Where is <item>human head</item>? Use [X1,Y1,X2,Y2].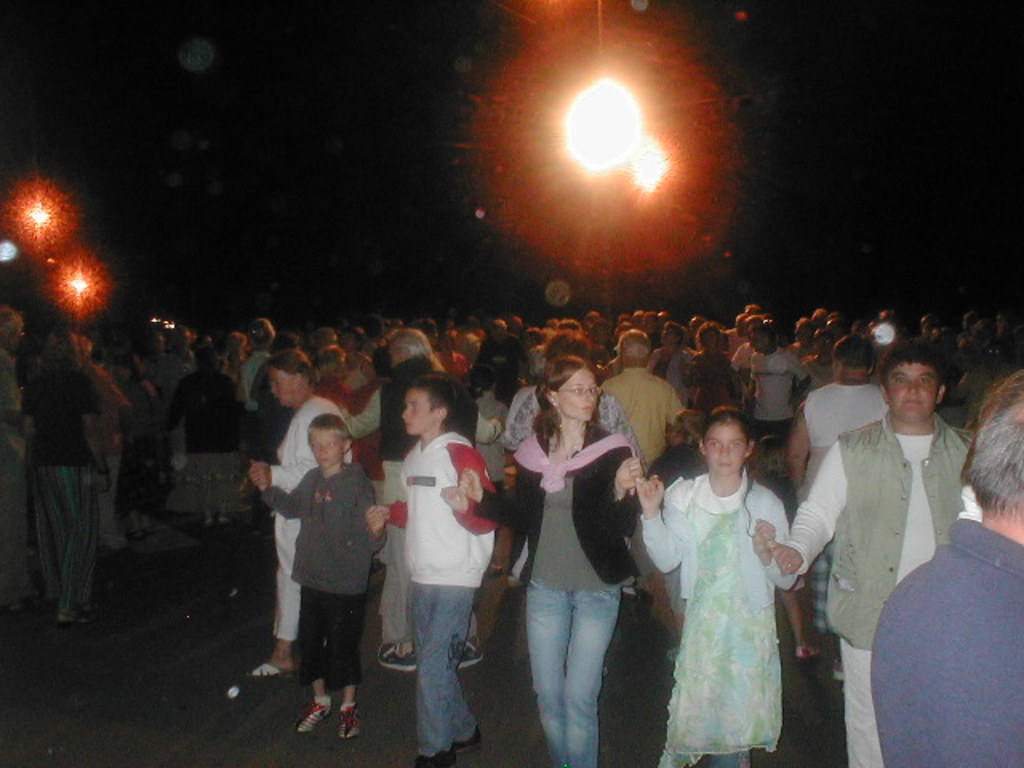
[616,328,648,373].
